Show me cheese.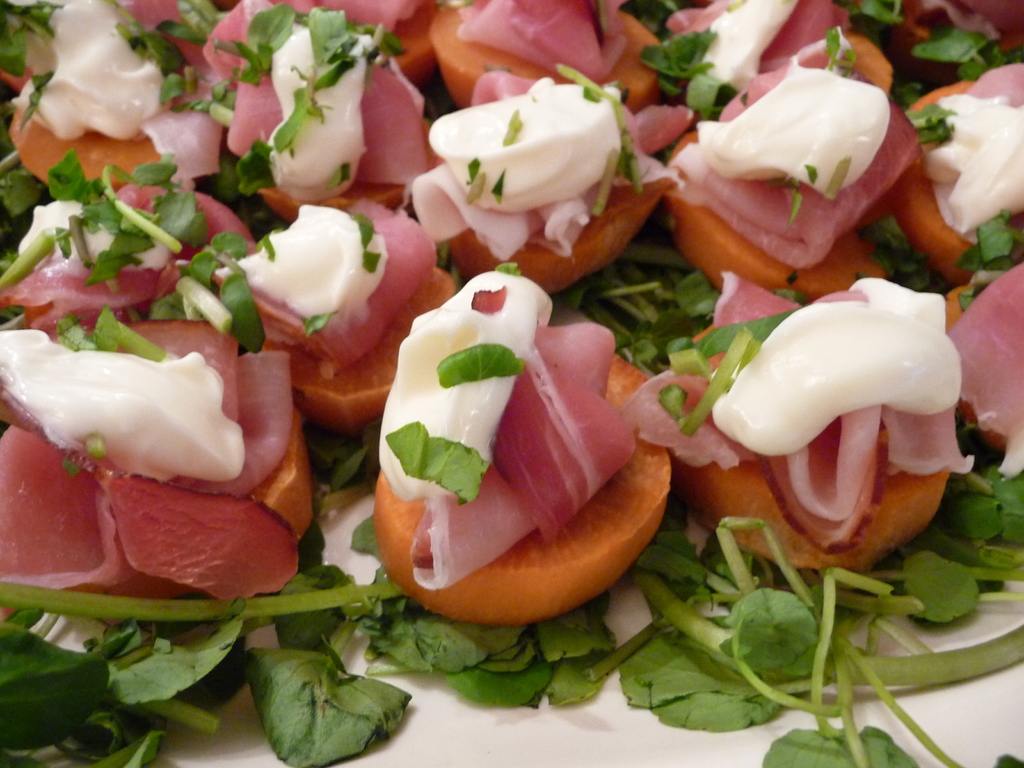
cheese is here: box=[267, 24, 375, 197].
